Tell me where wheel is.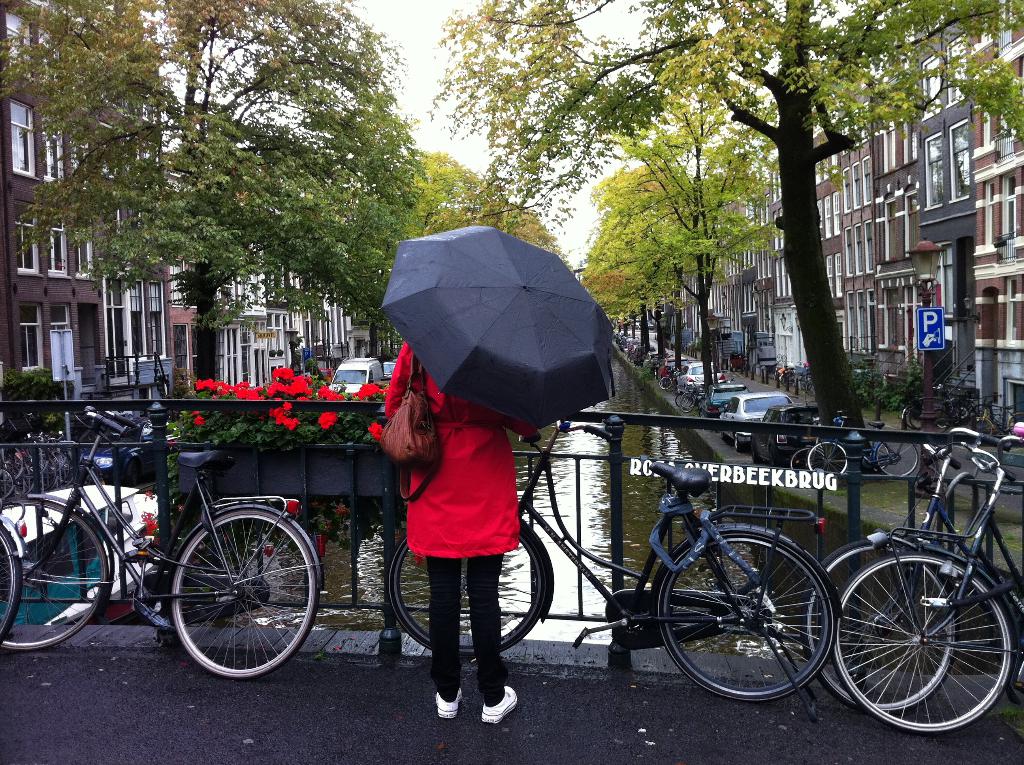
wheel is at 680 393 693 412.
